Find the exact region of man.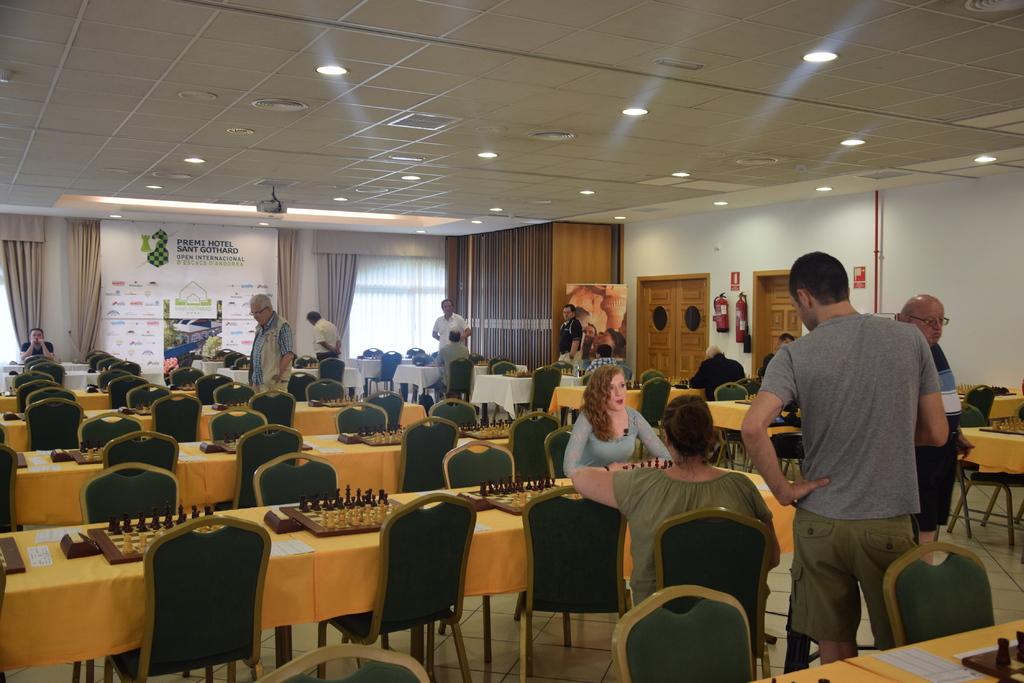
Exact region: (252,293,295,402).
